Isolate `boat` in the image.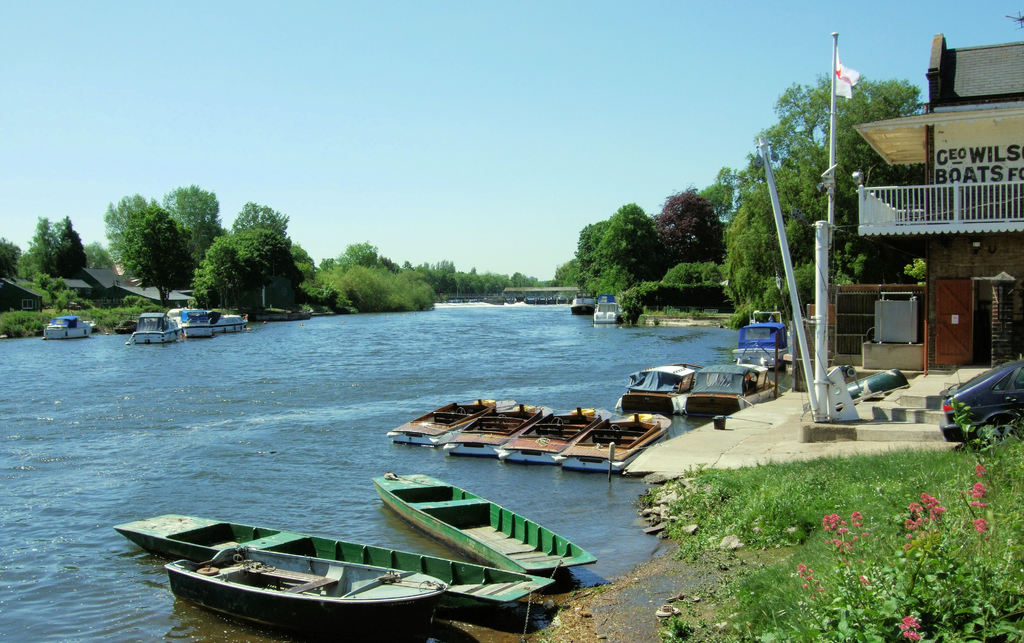
Isolated region: [45,318,102,348].
